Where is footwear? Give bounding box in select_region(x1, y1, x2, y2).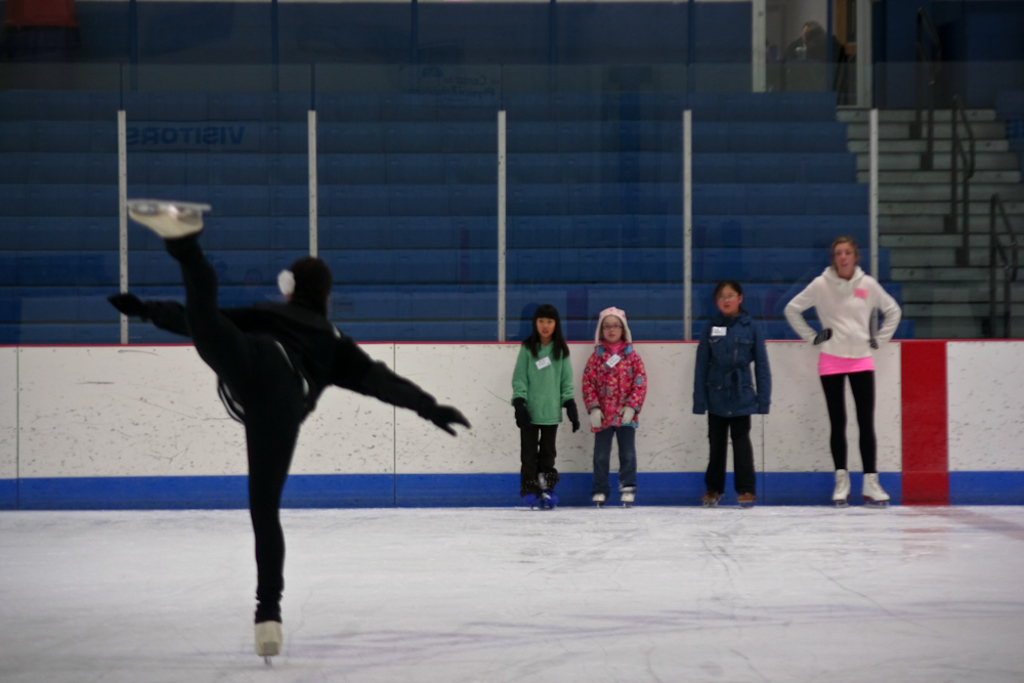
select_region(621, 484, 633, 510).
